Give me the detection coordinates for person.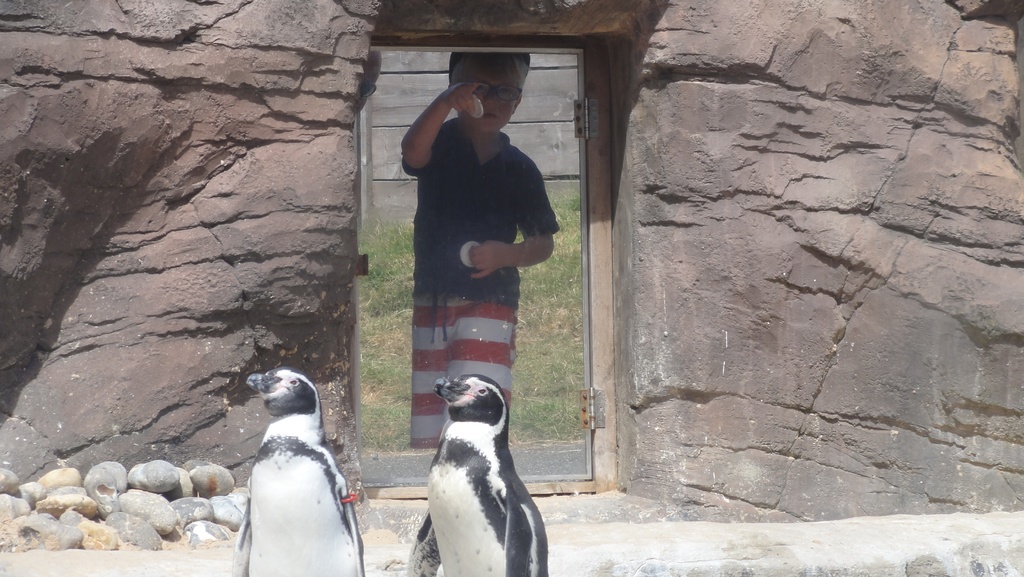
<box>397,58,570,421</box>.
